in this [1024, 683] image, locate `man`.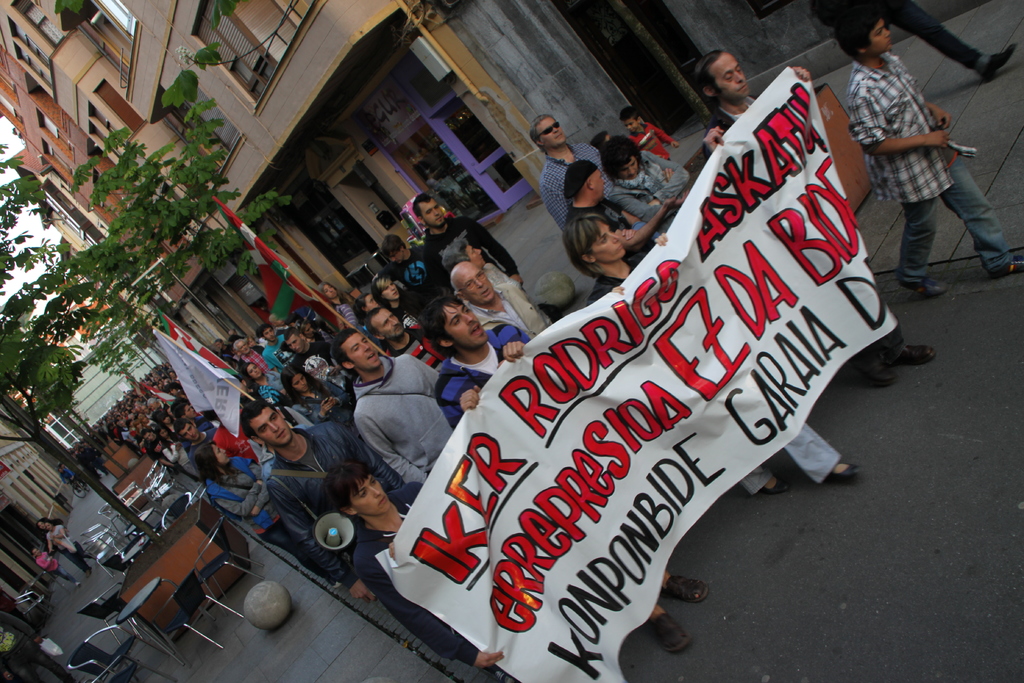
Bounding box: detection(362, 305, 451, 375).
